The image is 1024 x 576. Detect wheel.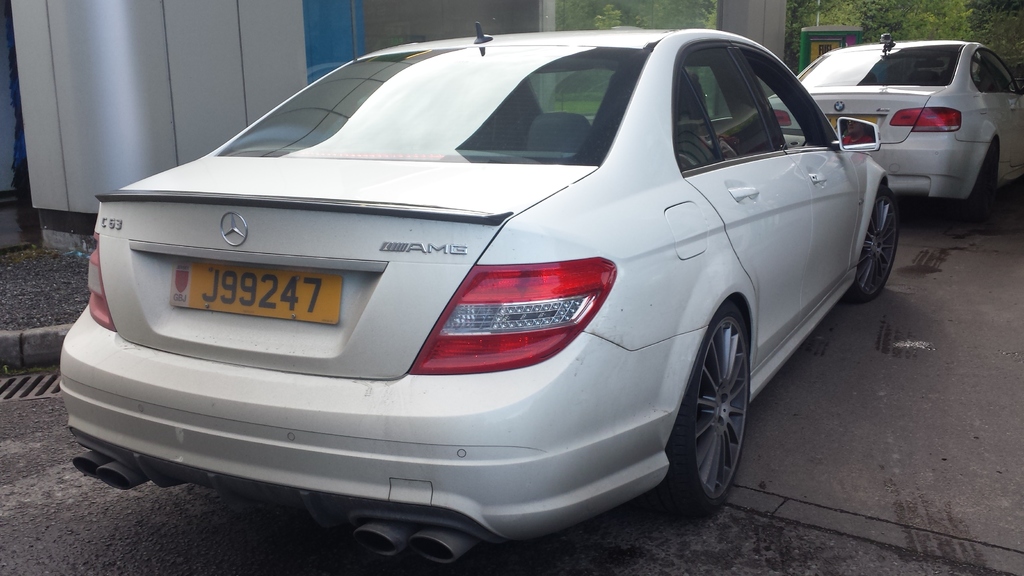
Detection: crop(847, 196, 908, 303).
